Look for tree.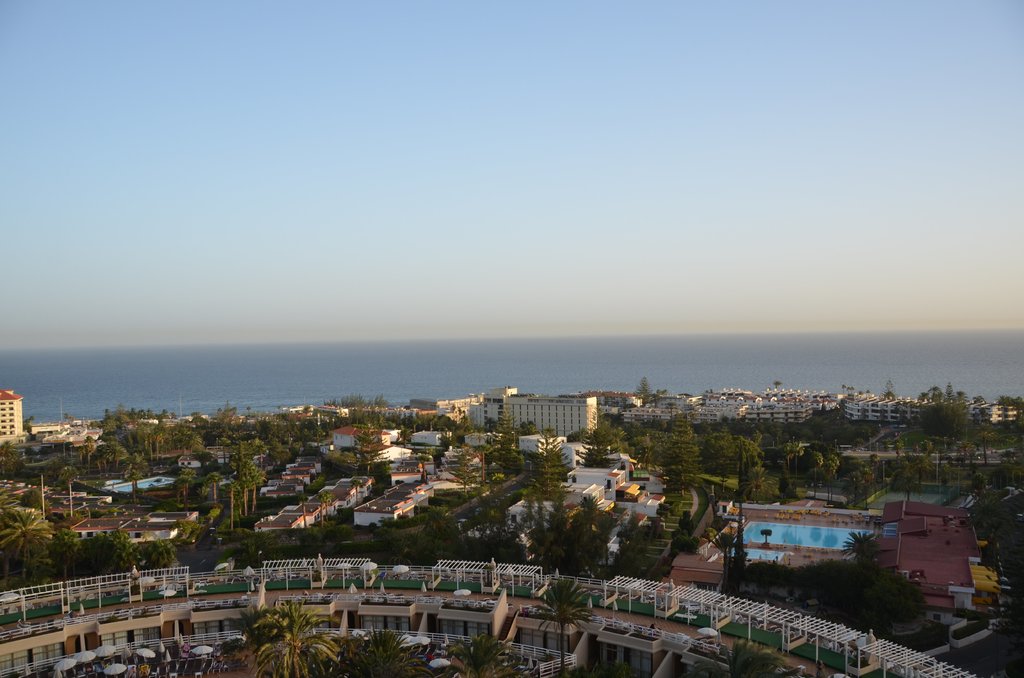
Found: BBox(83, 434, 99, 480).
